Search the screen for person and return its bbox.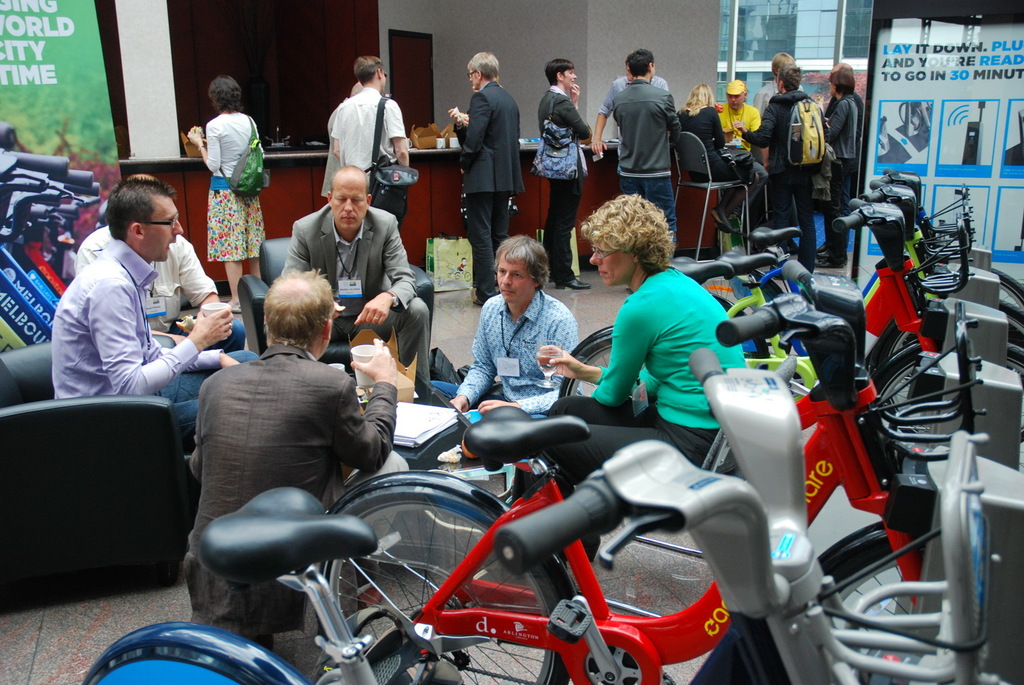
Found: x1=817, y1=71, x2=857, y2=266.
